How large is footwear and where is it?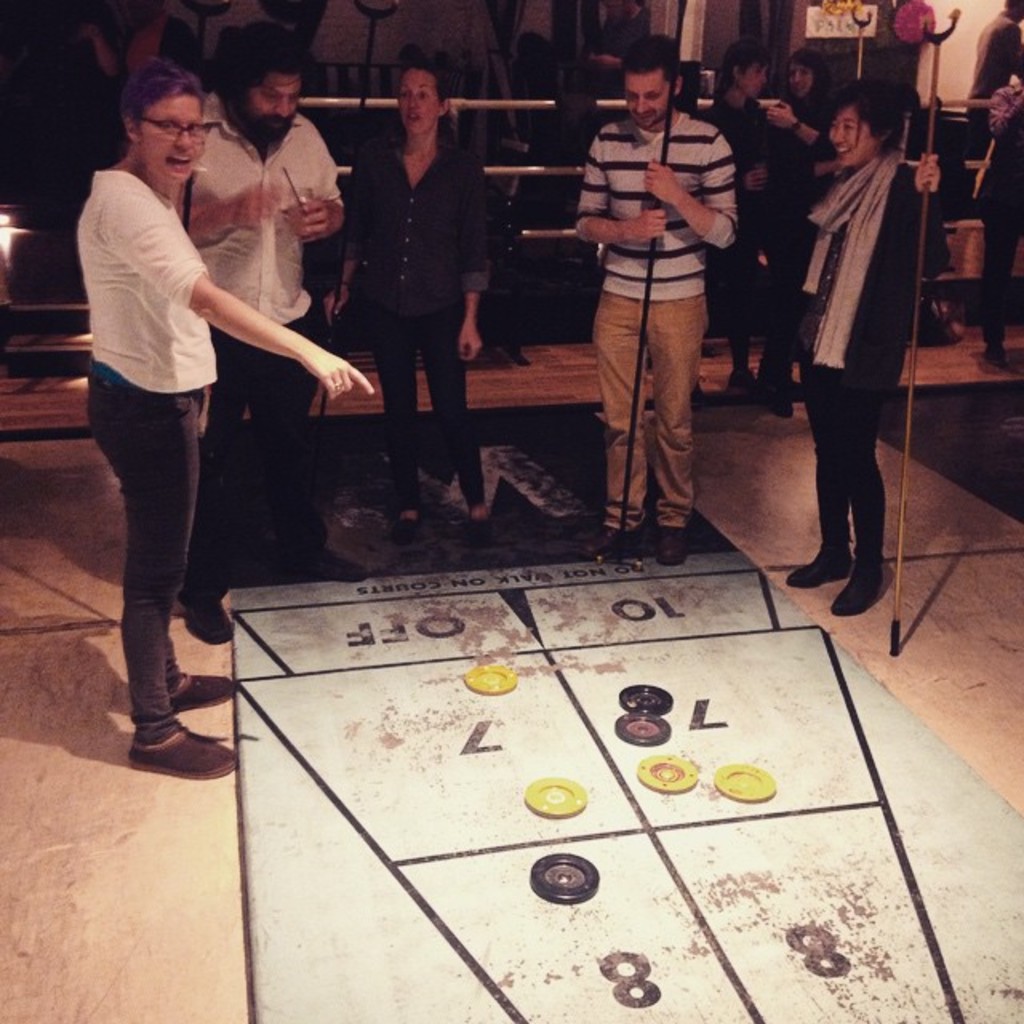
Bounding box: region(291, 544, 371, 584).
